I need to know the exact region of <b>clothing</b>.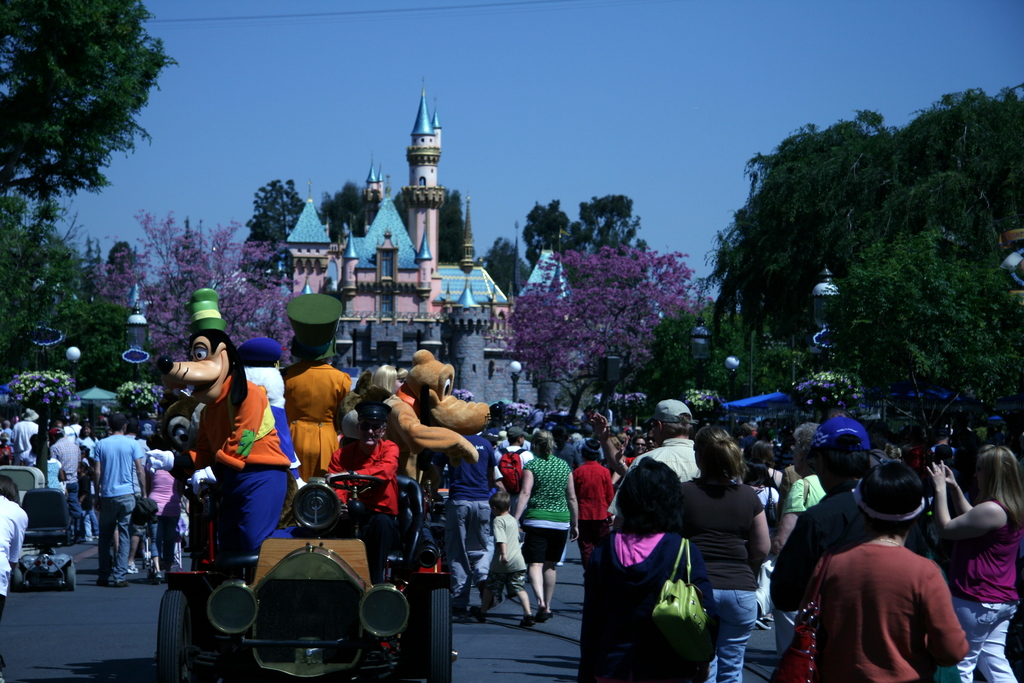
Region: rect(491, 444, 532, 493).
